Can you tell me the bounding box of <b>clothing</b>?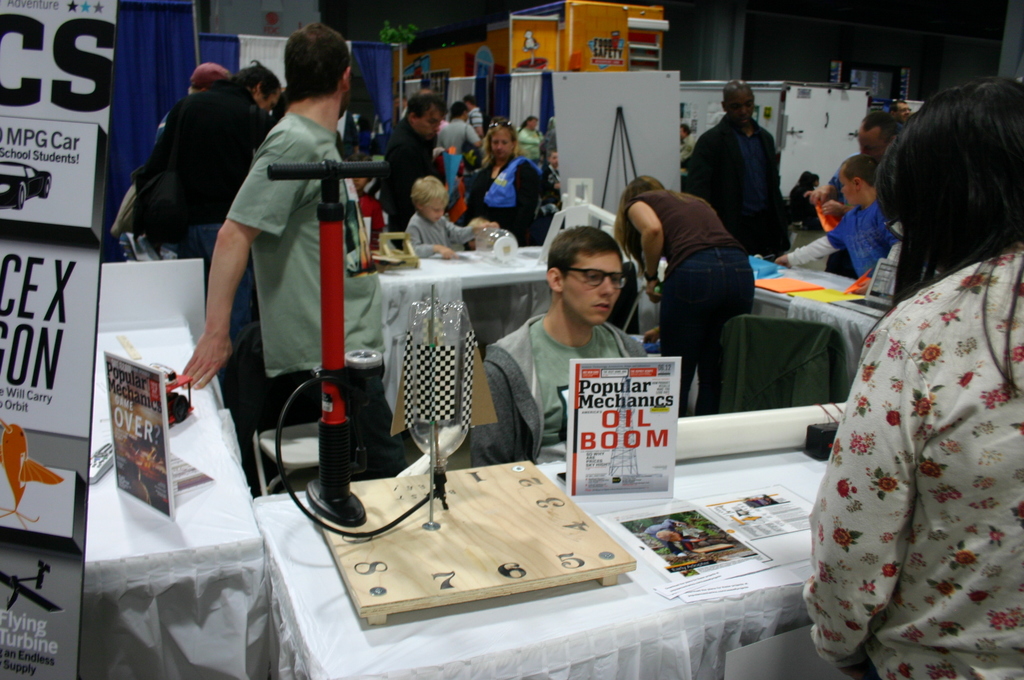
<region>463, 156, 538, 240</region>.
